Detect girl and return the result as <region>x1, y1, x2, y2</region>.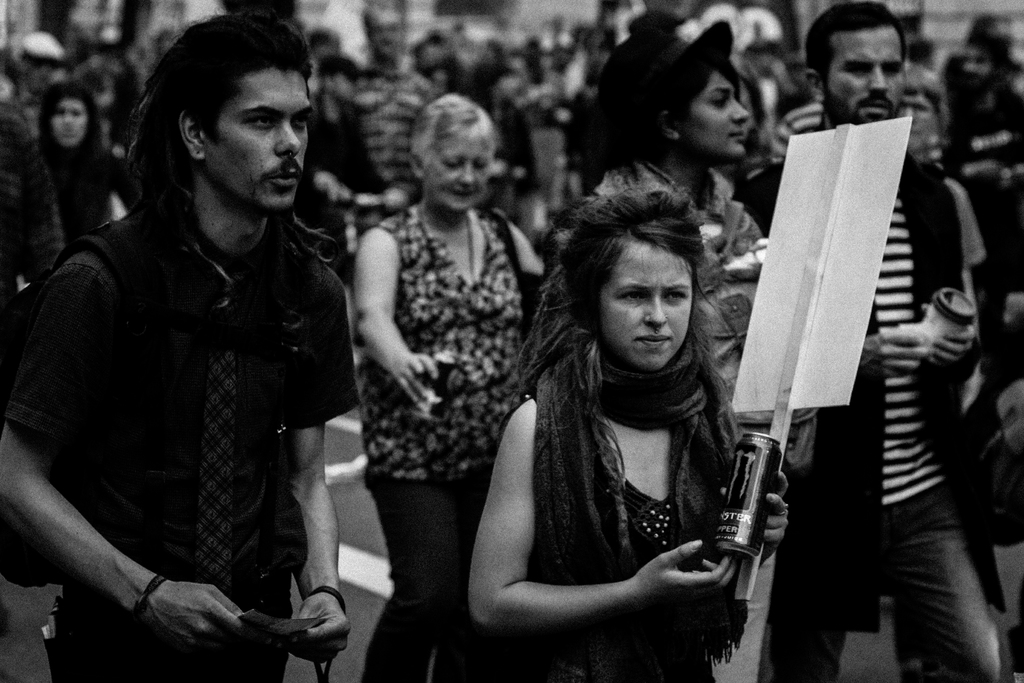
<region>468, 176, 790, 682</region>.
